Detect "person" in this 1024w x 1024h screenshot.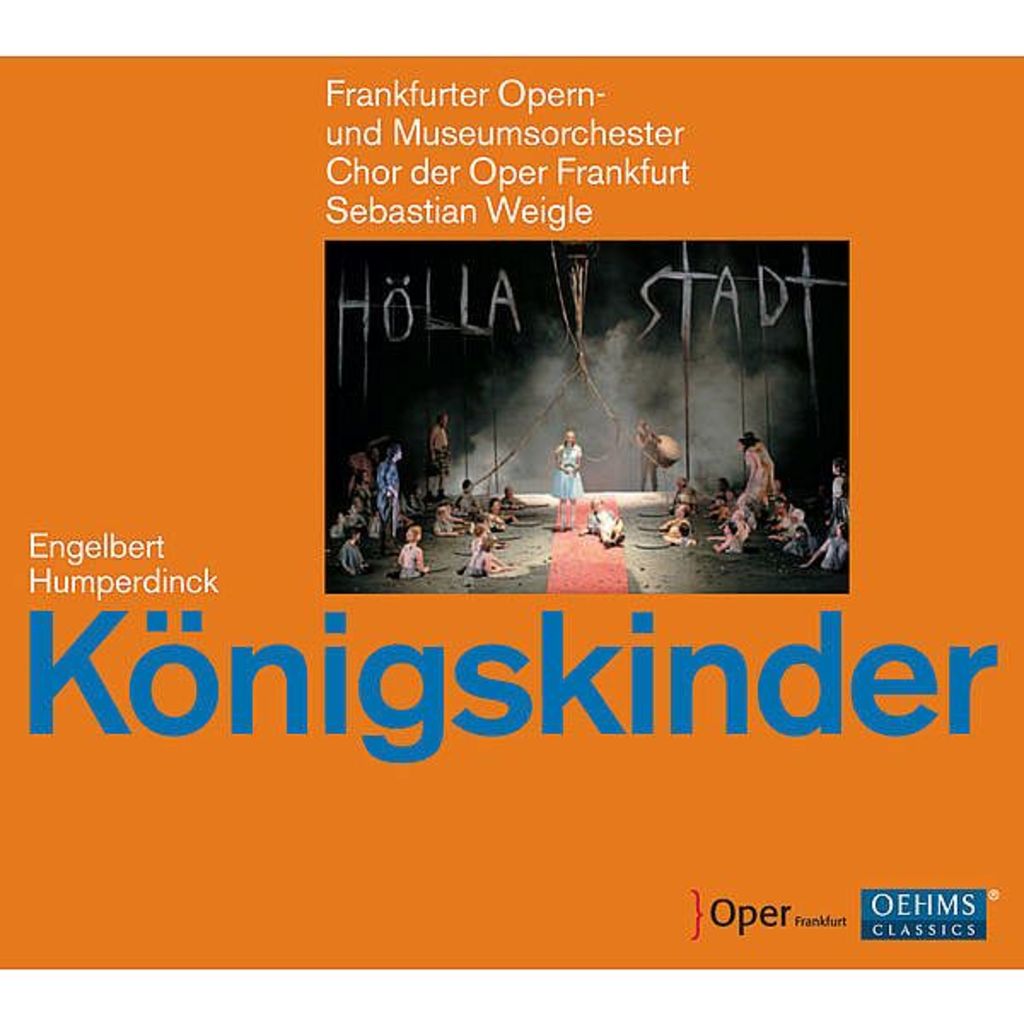
Detection: box=[669, 505, 691, 539].
